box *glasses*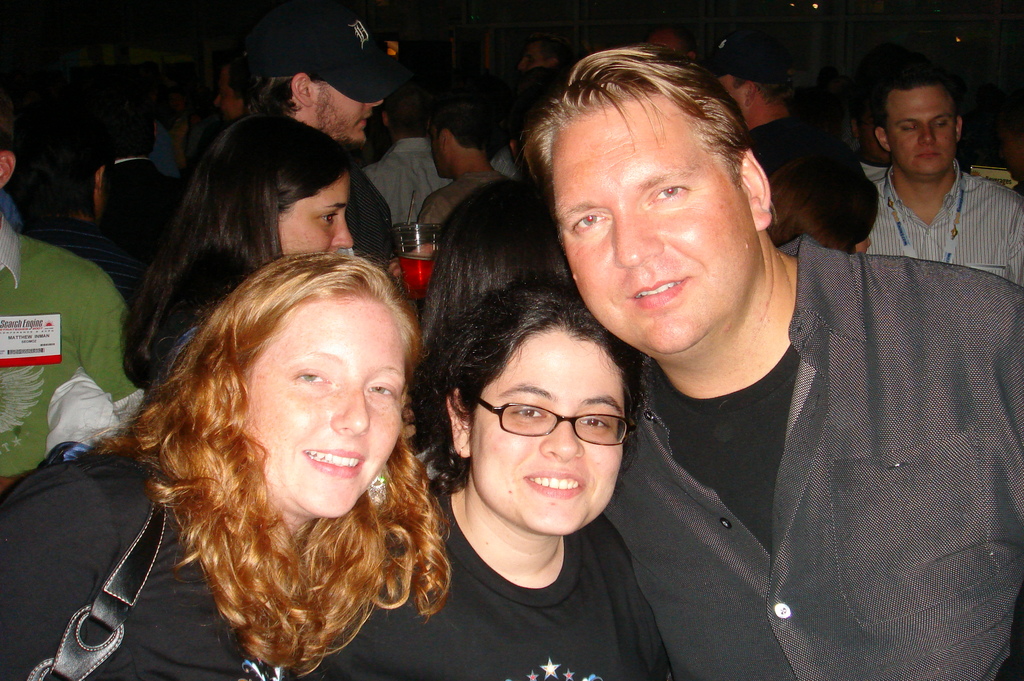
463,398,639,471
